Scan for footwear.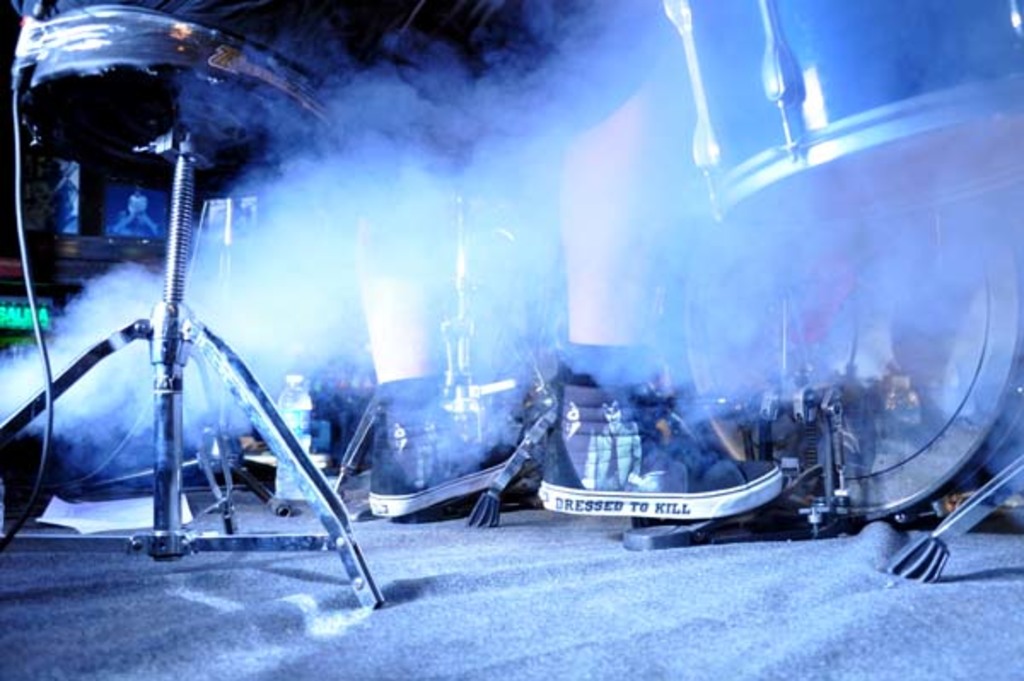
Scan result: select_region(382, 372, 524, 527).
